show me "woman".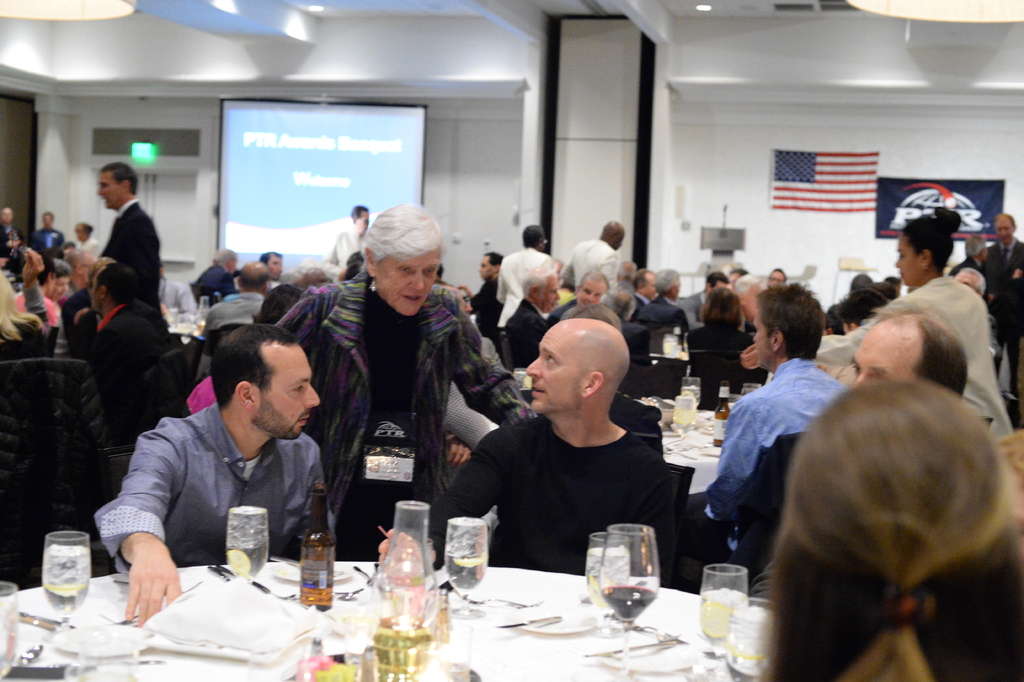
"woman" is here: {"left": 764, "top": 361, "right": 1023, "bottom": 681}.
